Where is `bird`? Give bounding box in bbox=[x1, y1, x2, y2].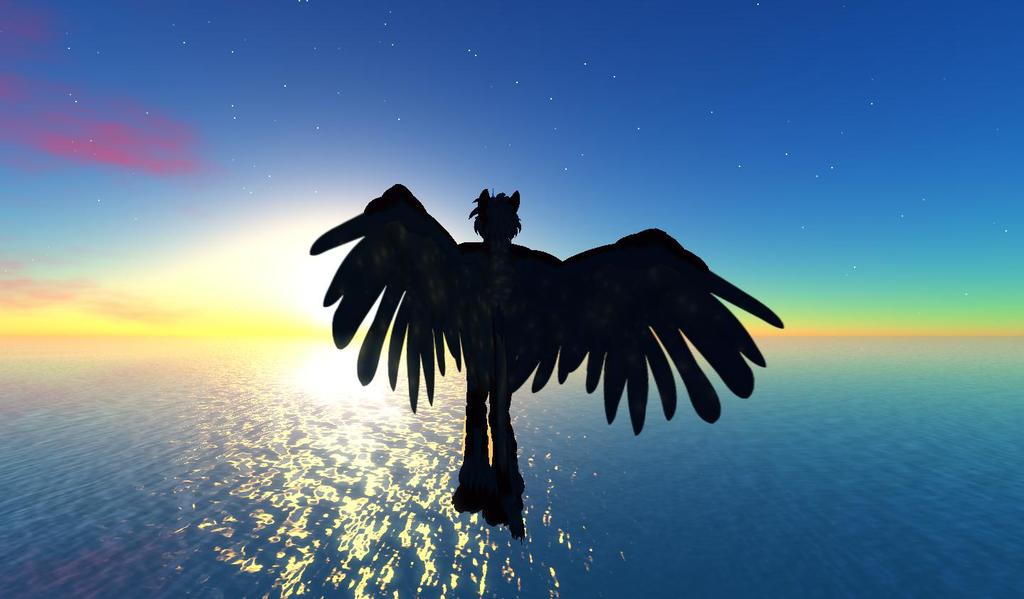
bbox=[350, 194, 740, 457].
